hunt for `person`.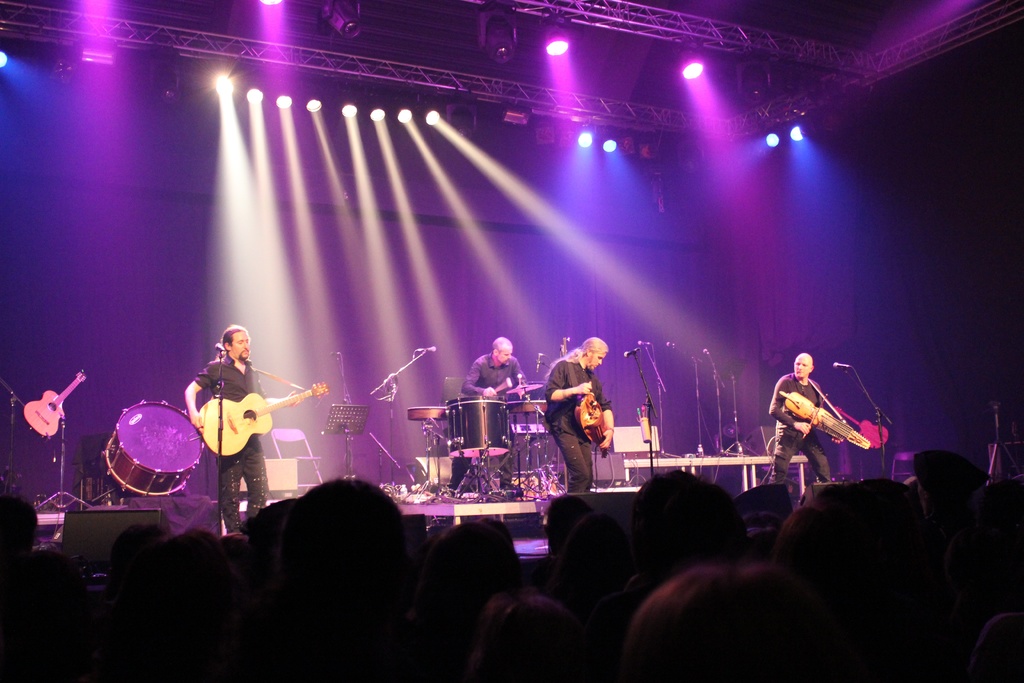
Hunted down at [left=182, top=327, right=301, bottom=531].
